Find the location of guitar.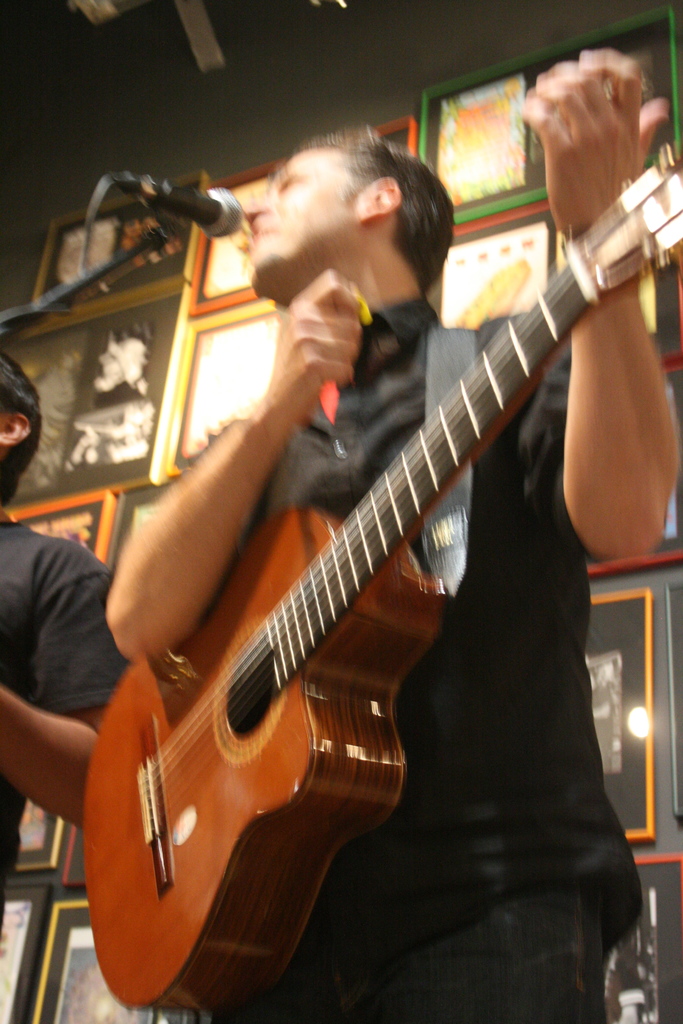
Location: <region>78, 132, 682, 1023</region>.
